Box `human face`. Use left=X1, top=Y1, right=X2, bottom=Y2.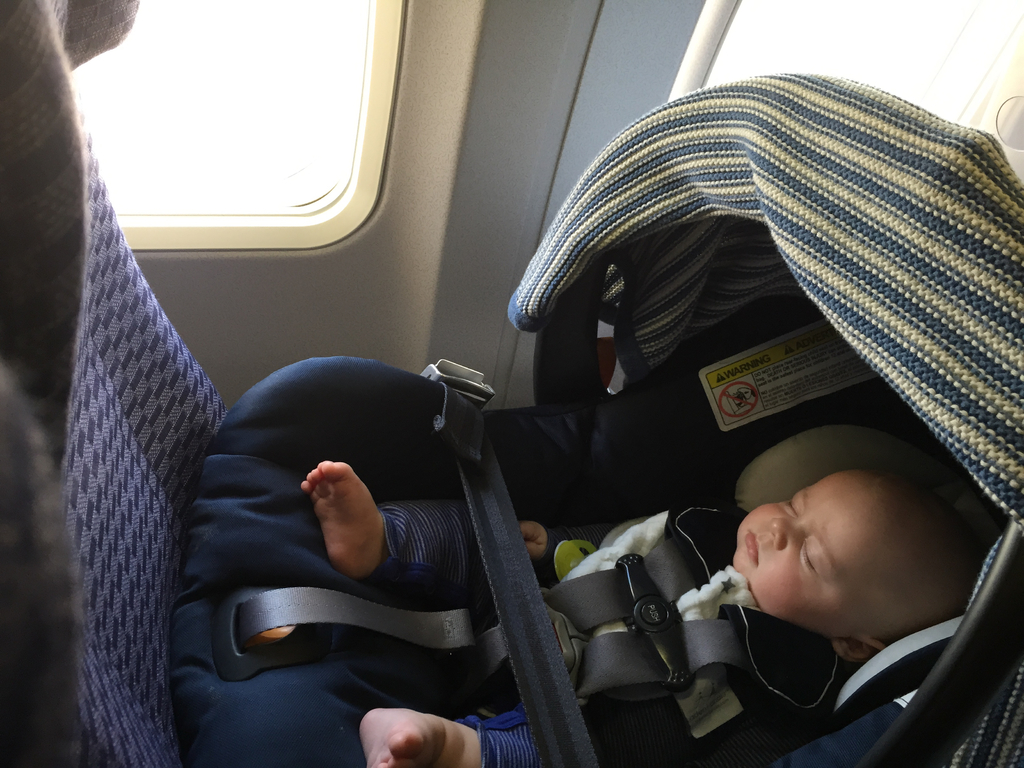
left=731, top=474, right=886, bottom=643.
